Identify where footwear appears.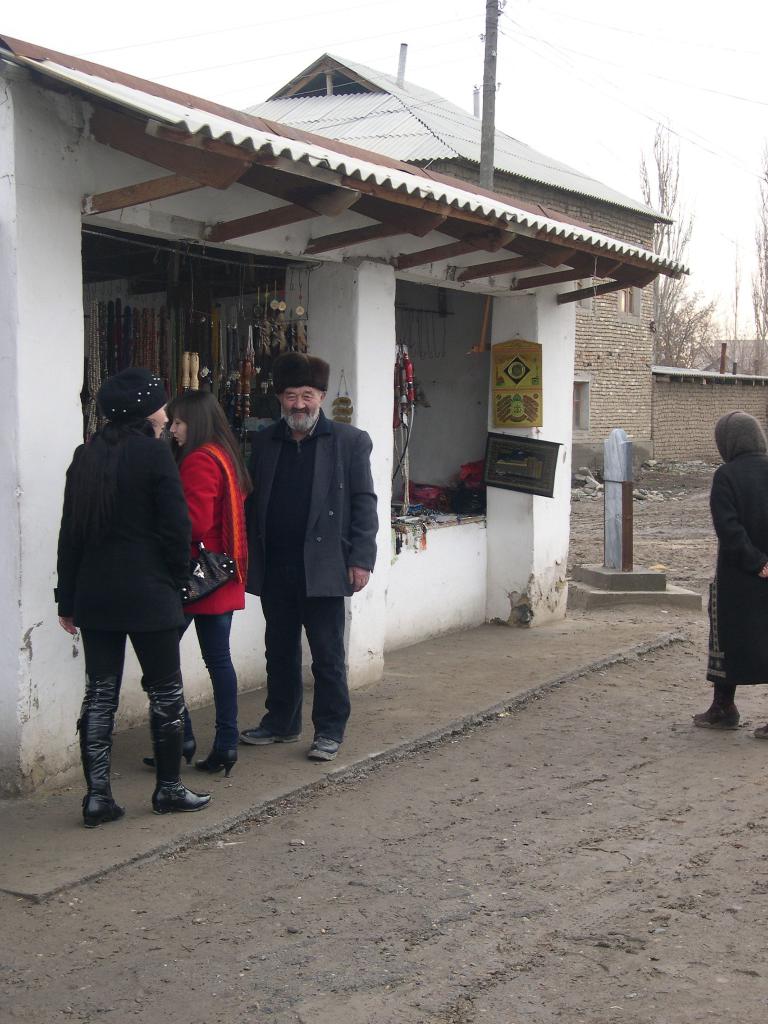
Appears at {"x1": 151, "y1": 786, "x2": 216, "y2": 814}.
